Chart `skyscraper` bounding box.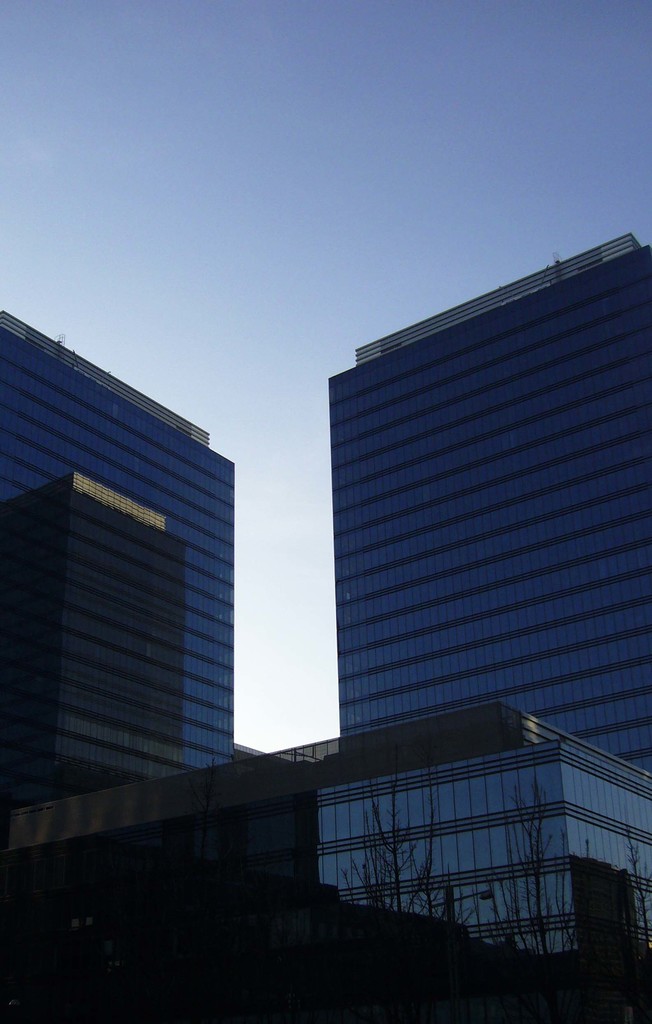
Charted: x1=333, y1=235, x2=651, y2=779.
